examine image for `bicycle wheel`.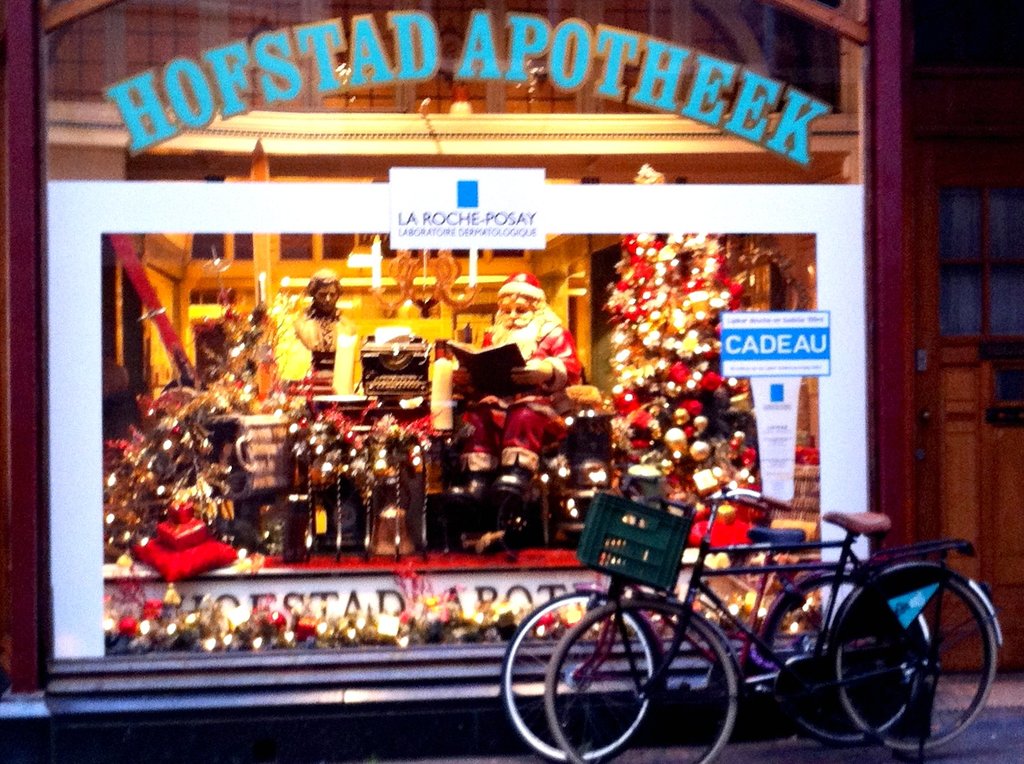
Examination result: 762 572 929 752.
